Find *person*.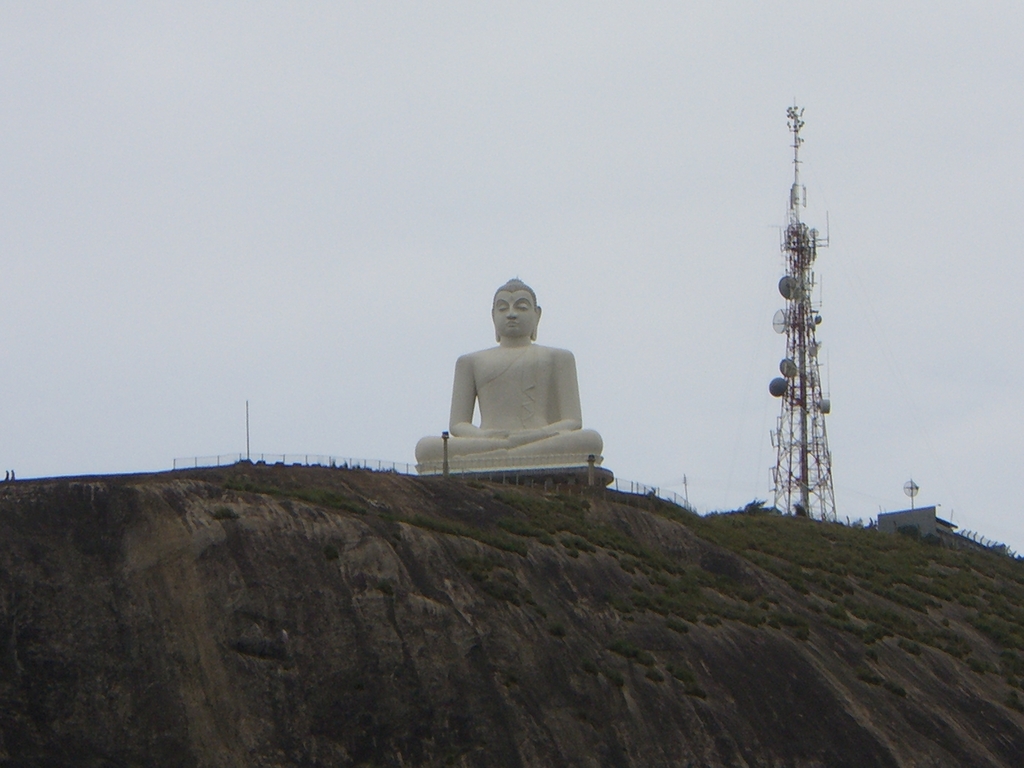
bbox=(430, 272, 621, 488).
